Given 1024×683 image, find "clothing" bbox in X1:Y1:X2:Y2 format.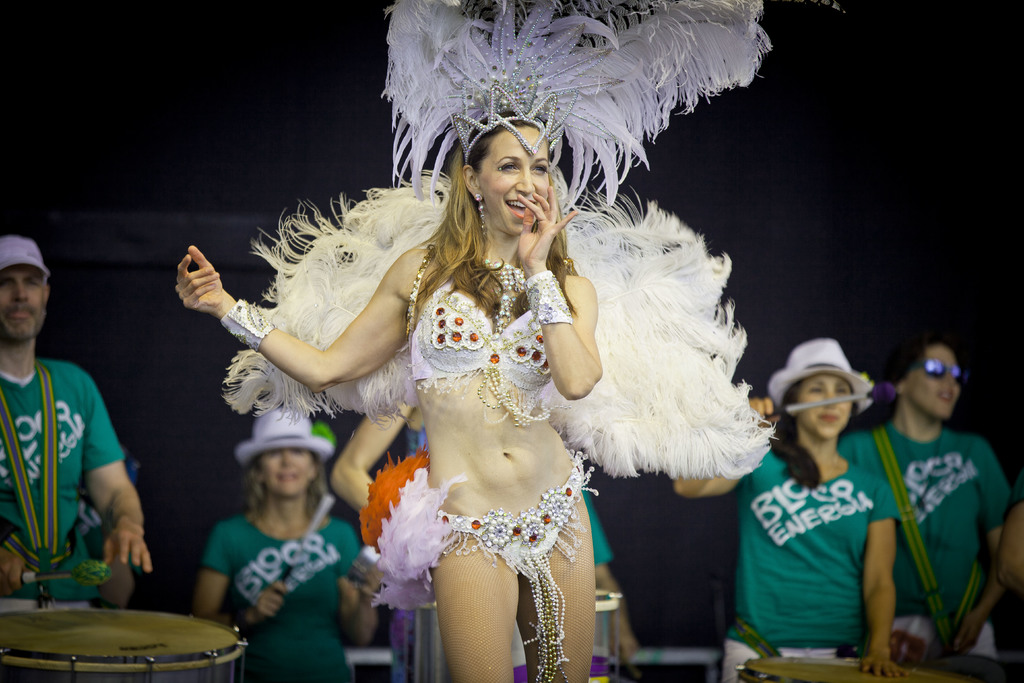
210:513:364:680.
